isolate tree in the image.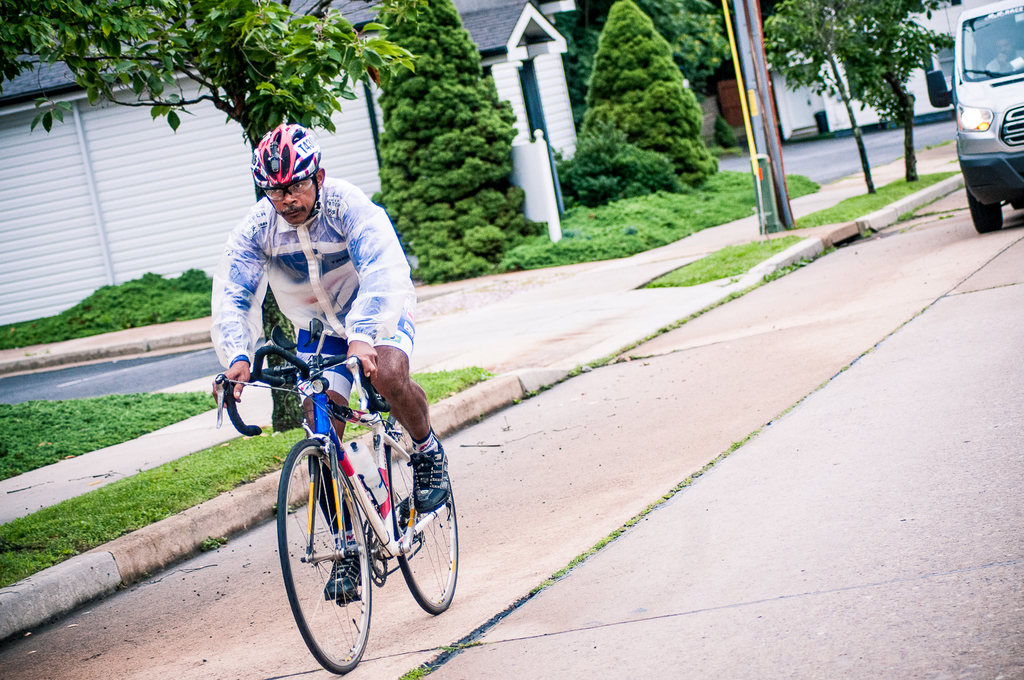
Isolated region: box=[572, 0, 719, 208].
